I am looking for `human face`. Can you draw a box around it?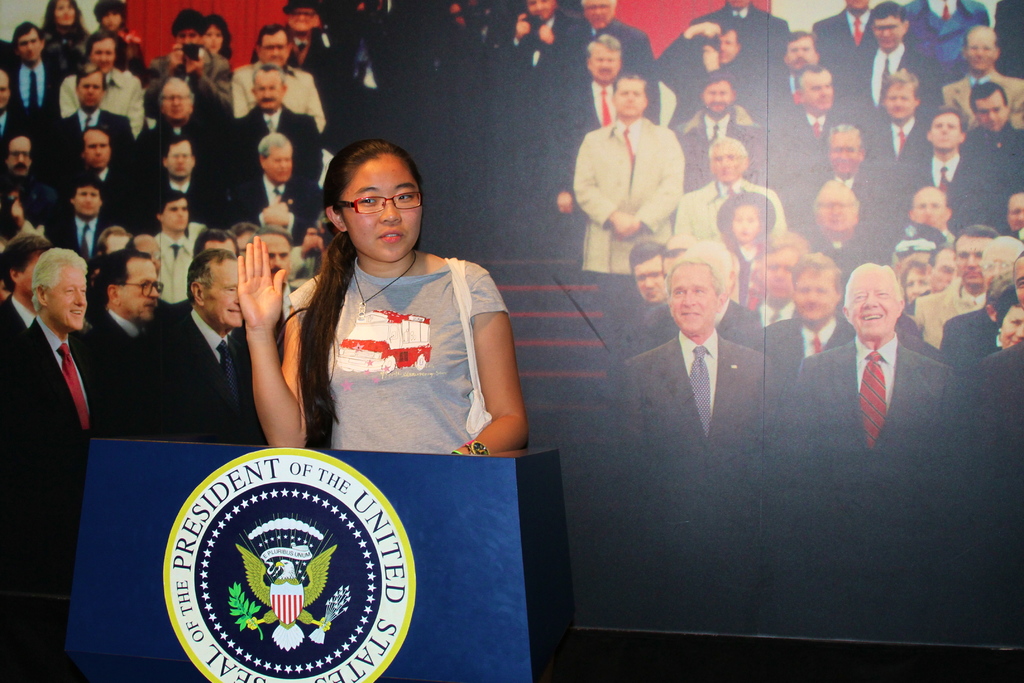
Sure, the bounding box is bbox=[1004, 195, 1023, 226].
